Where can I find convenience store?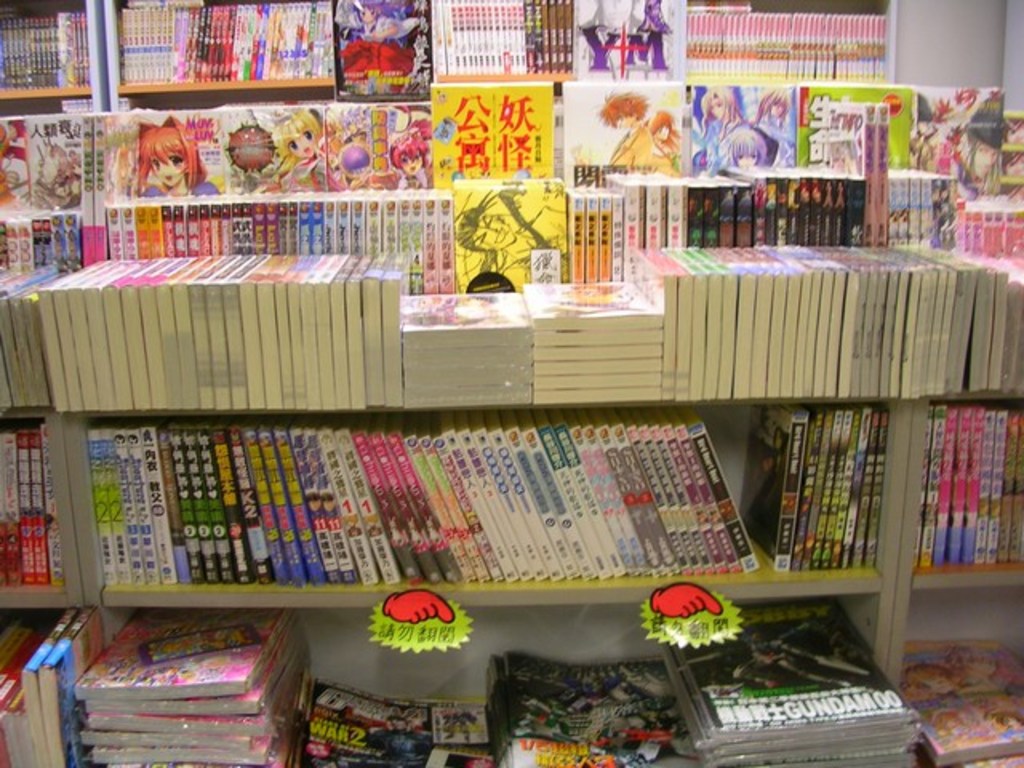
You can find it at crop(24, 3, 1023, 767).
